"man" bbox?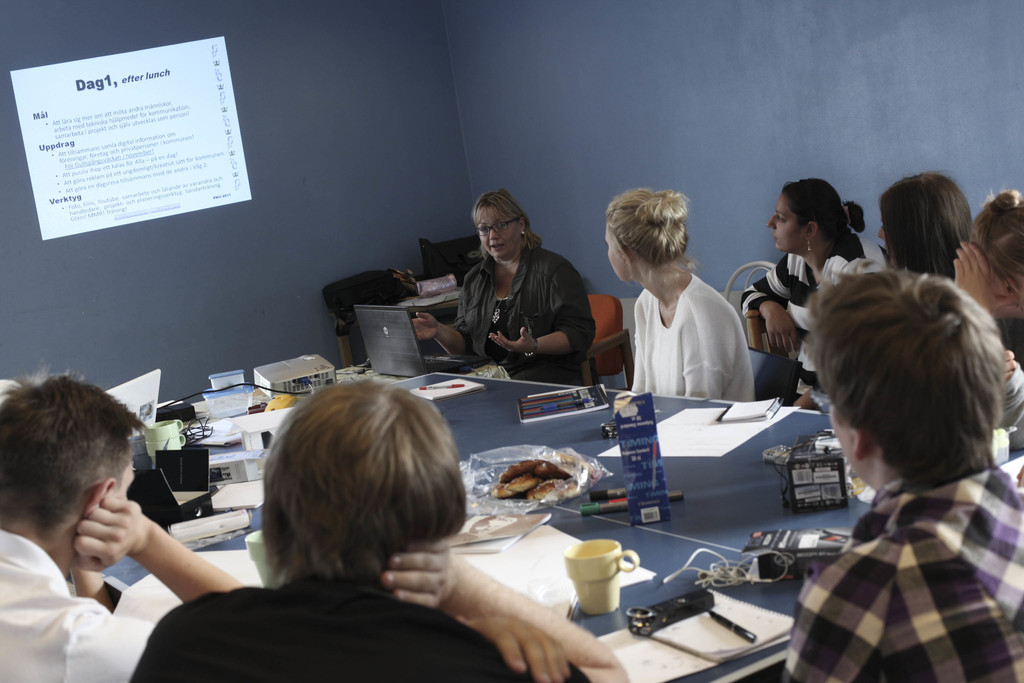
region(779, 279, 1023, 682)
